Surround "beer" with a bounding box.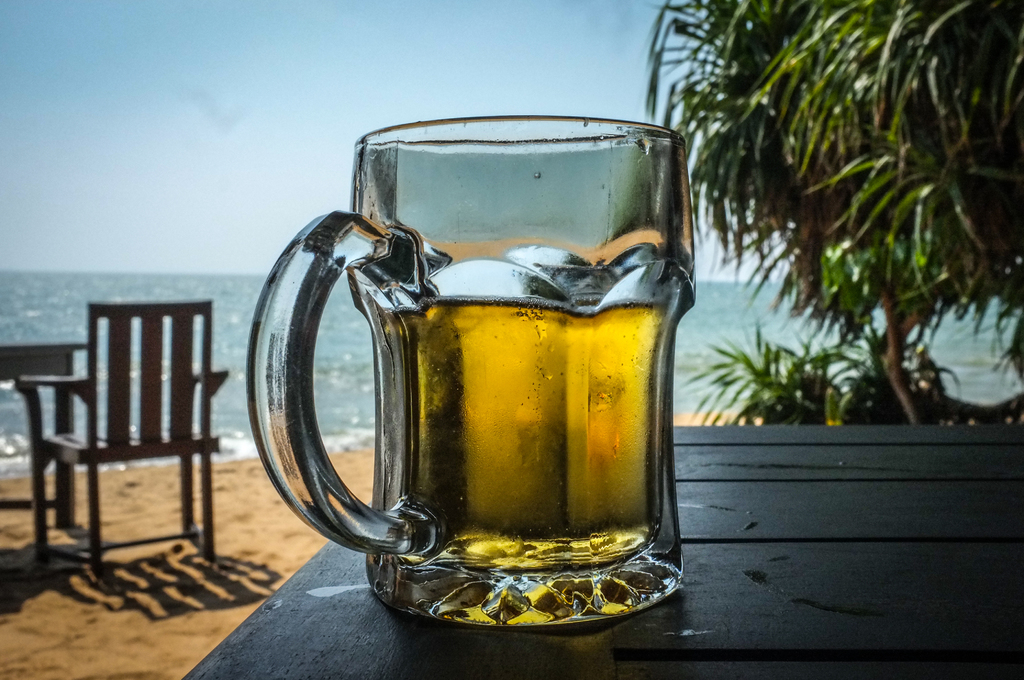
[233, 106, 716, 631].
